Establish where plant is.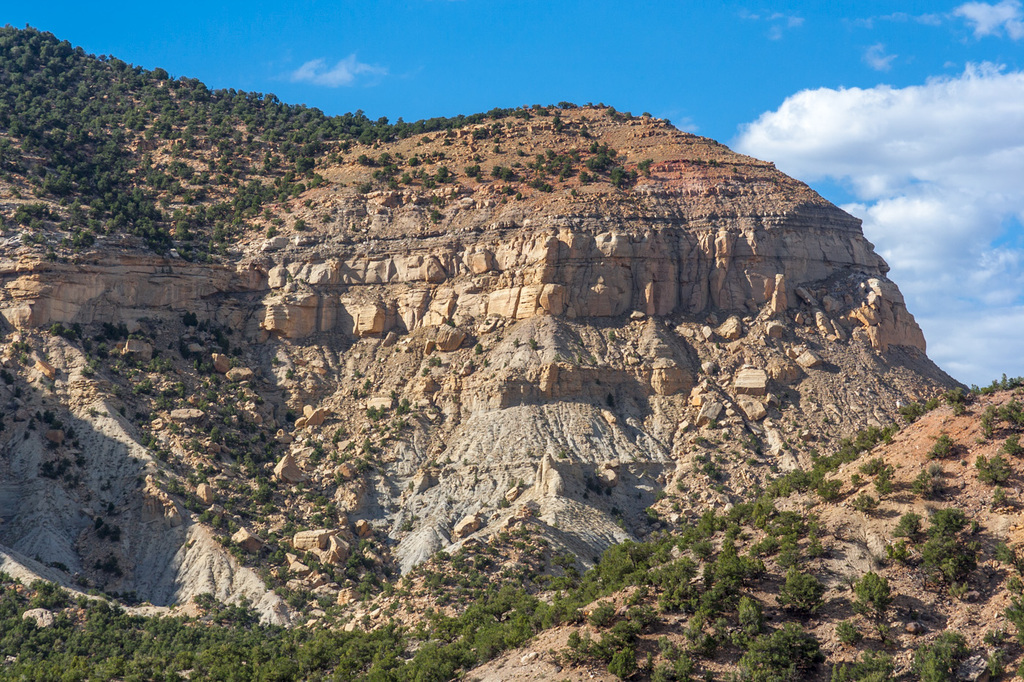
Established at locate(433, 162, 448, 181).
